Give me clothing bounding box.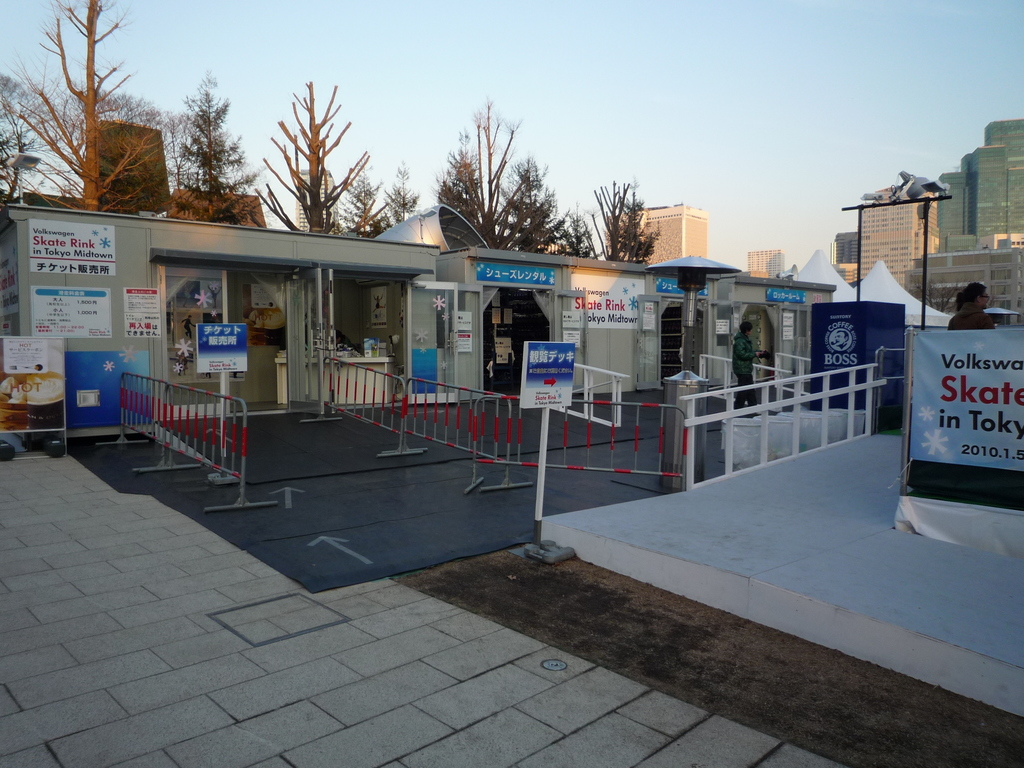
crop(947, 302, 998, 331).
